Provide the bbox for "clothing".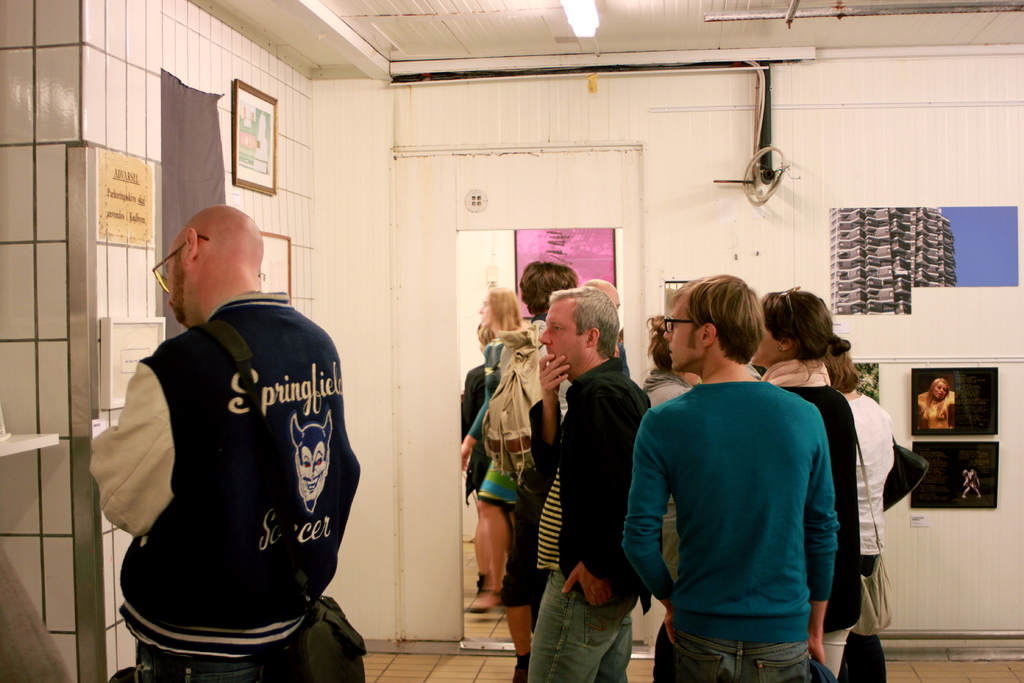
region(630, 364, 695, 418).
